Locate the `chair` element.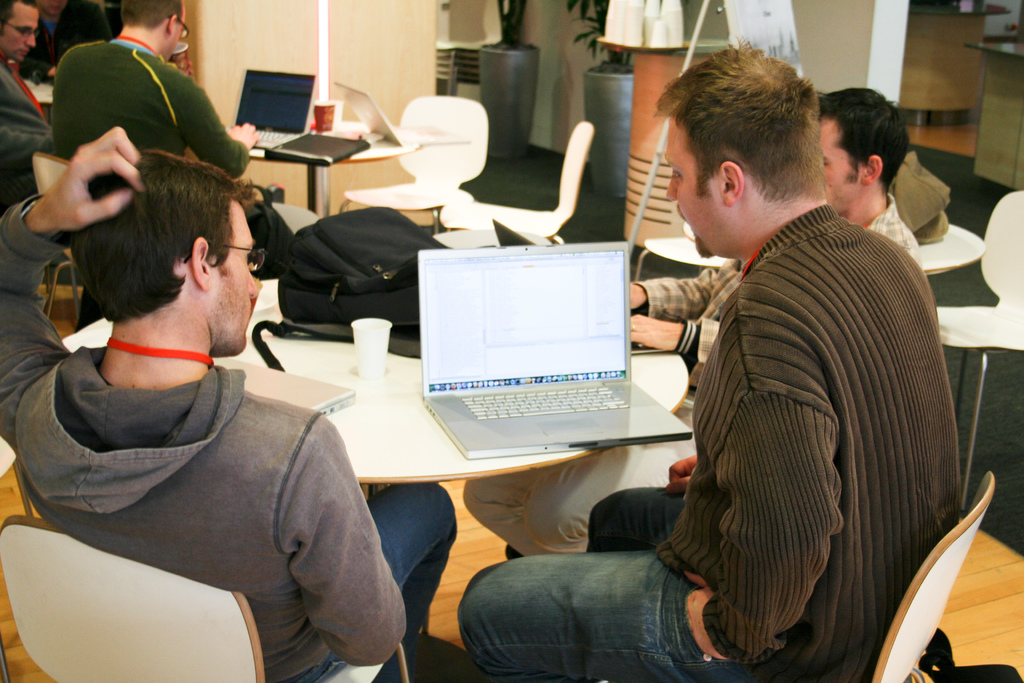
Element bbox: BBox(871, 472, 995, 682).
